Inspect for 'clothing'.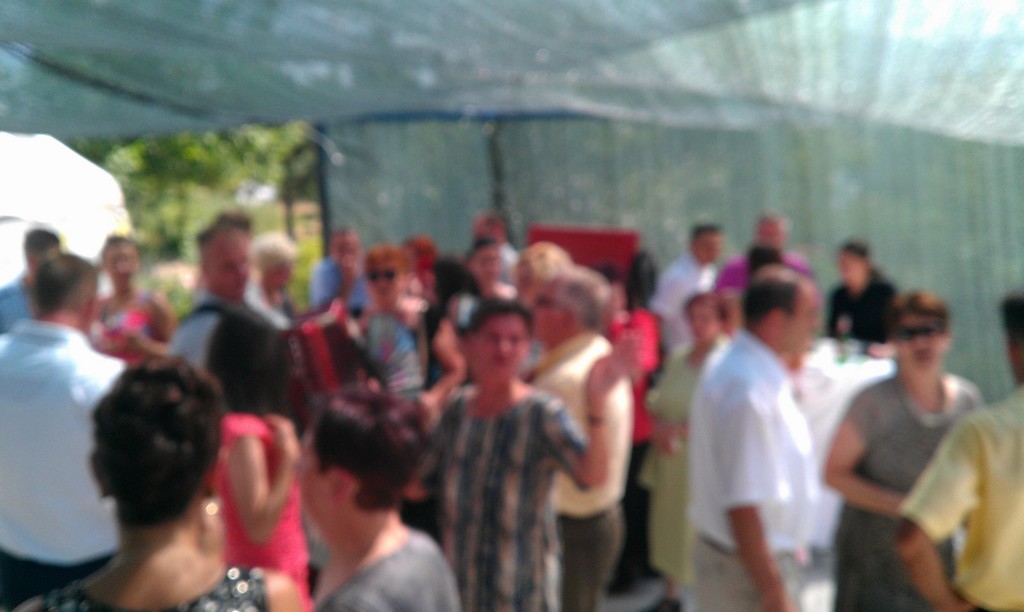
Inspection: Rect(0, 316, 125, 609).
